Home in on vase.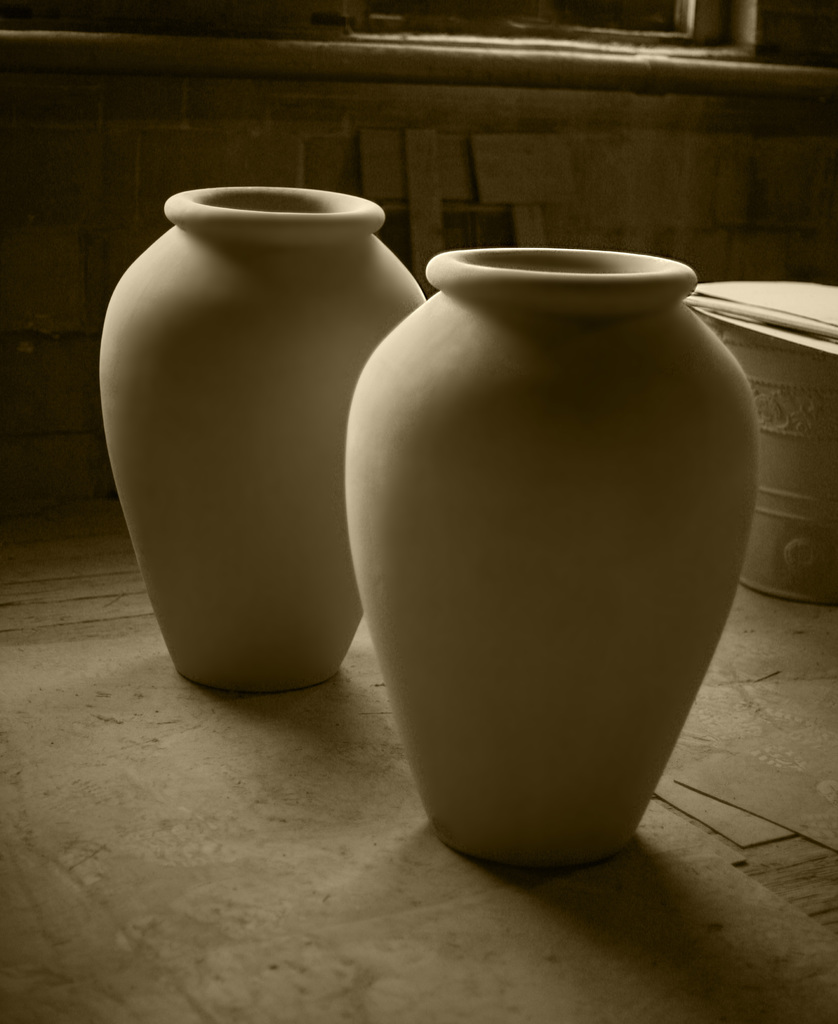
Homed in at <bbox>98, 180, 422, 698</bbox>.
